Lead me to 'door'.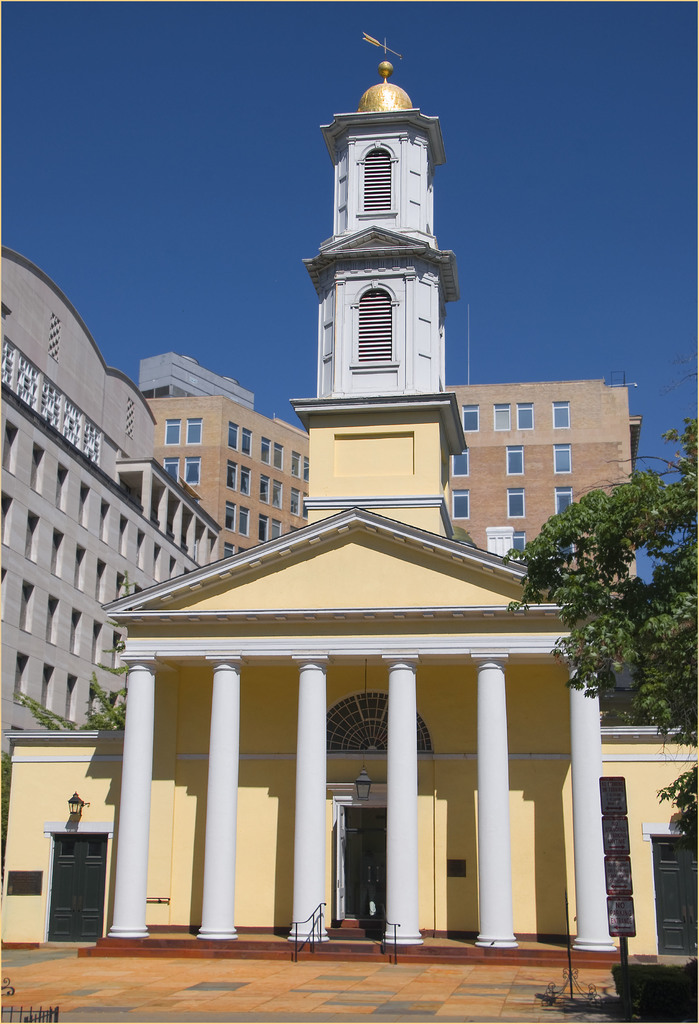
Lead to <box>47,836,108,941</box>.
